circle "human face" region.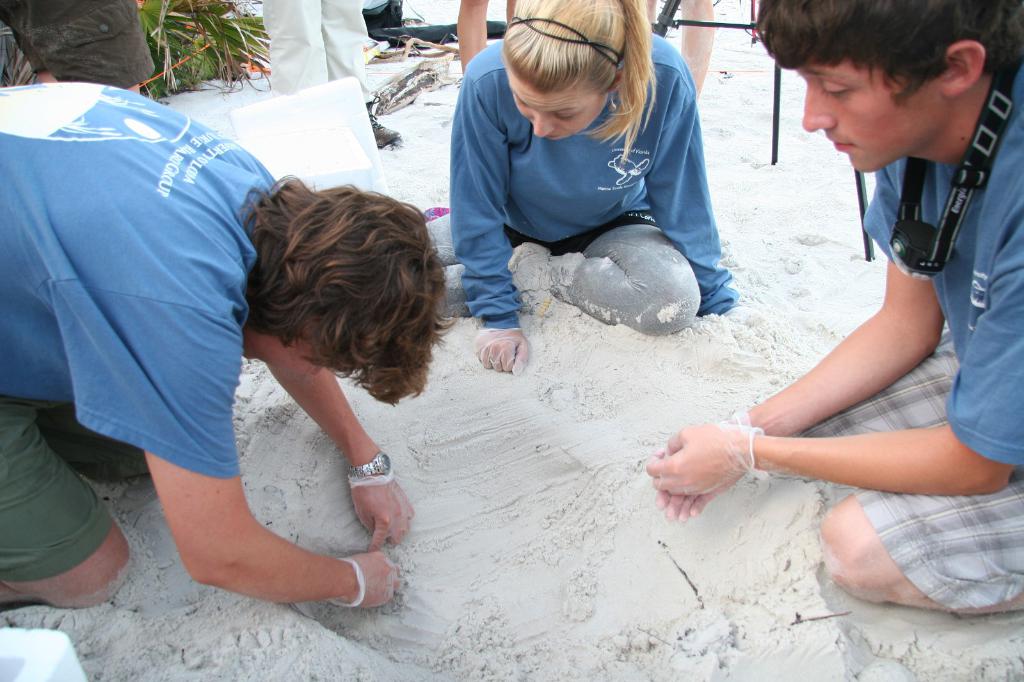
Region: x1=243 y1=335 x2=323 y2=380.
